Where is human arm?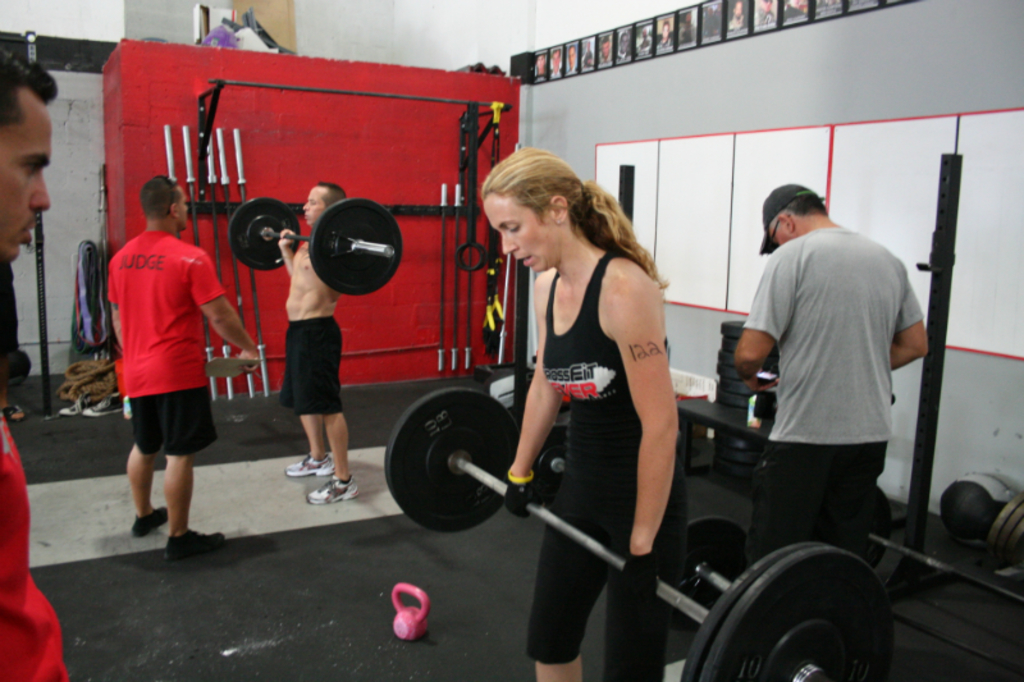
select_region(890, 282, 933, 367).
